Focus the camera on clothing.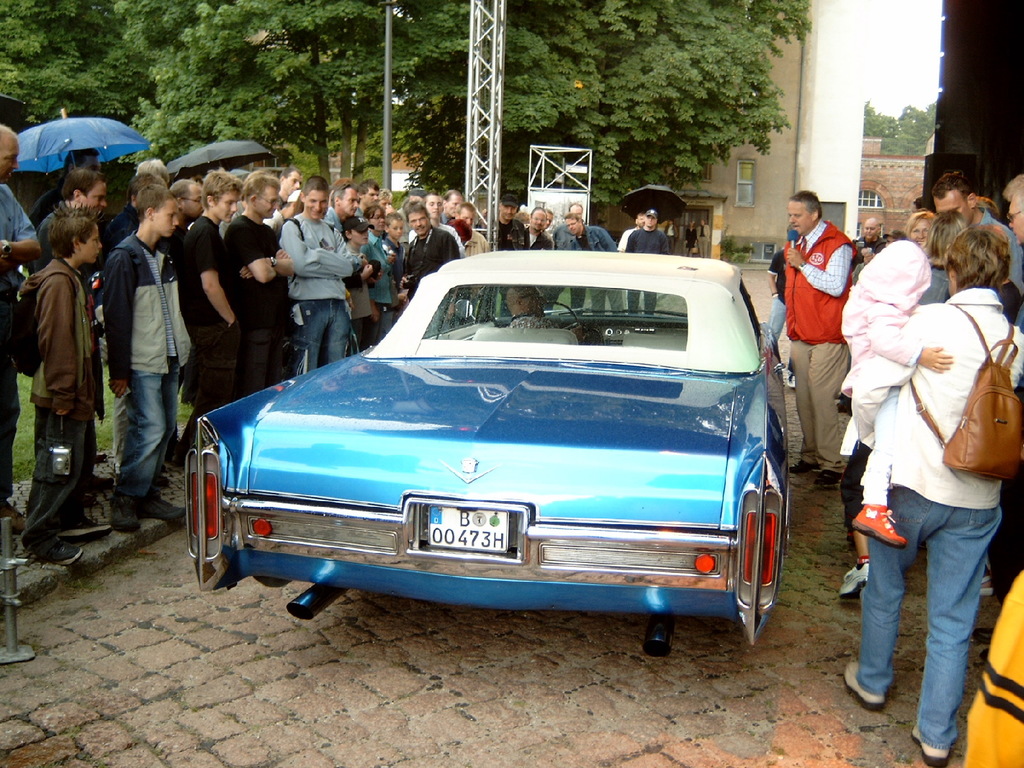
Focus region: {"x1": 321, "y1": 213, "x2": 344, "y2": 234}.
